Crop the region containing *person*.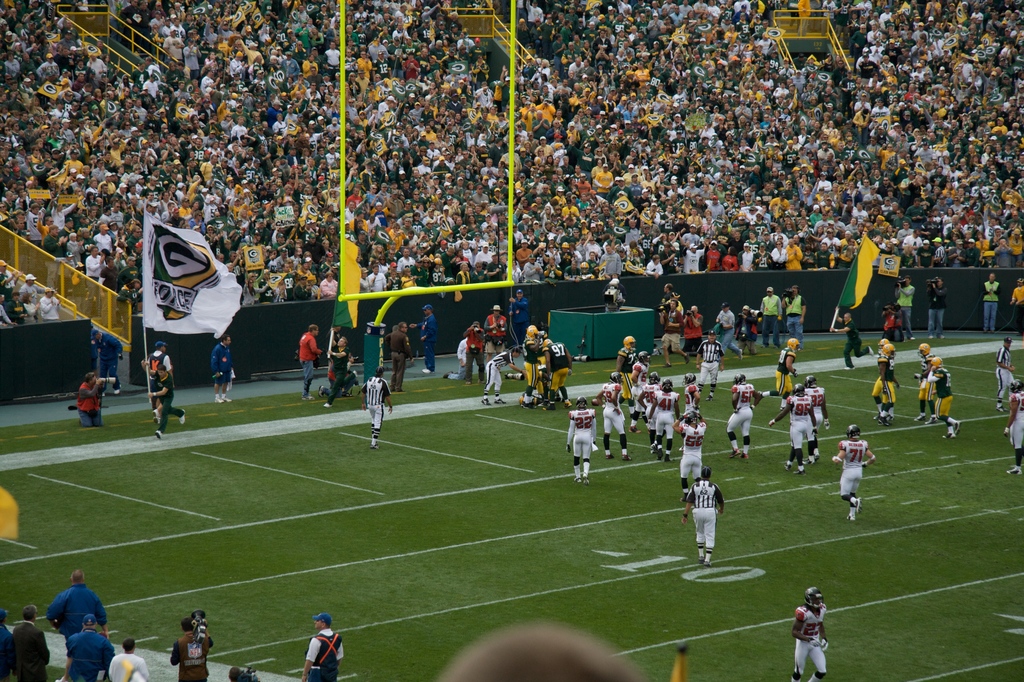
Crop region: bbox=[301, 612, 343, 681].
